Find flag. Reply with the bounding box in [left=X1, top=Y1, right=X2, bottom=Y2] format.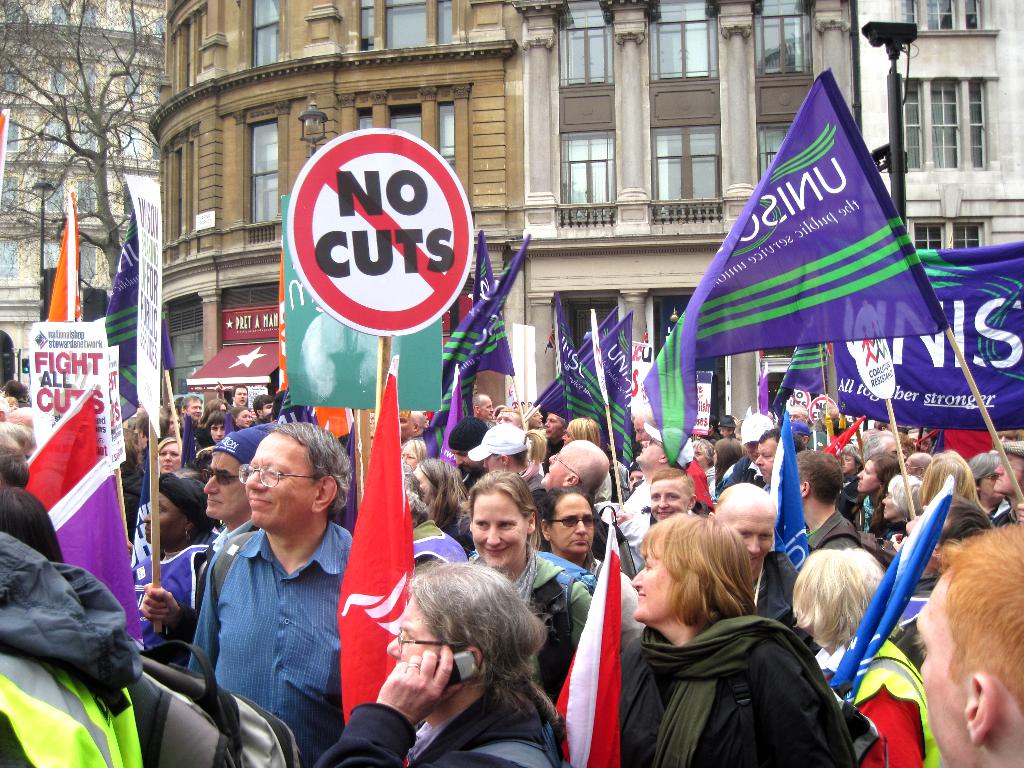
[left=28, top=379, right=102, bottom=508].
